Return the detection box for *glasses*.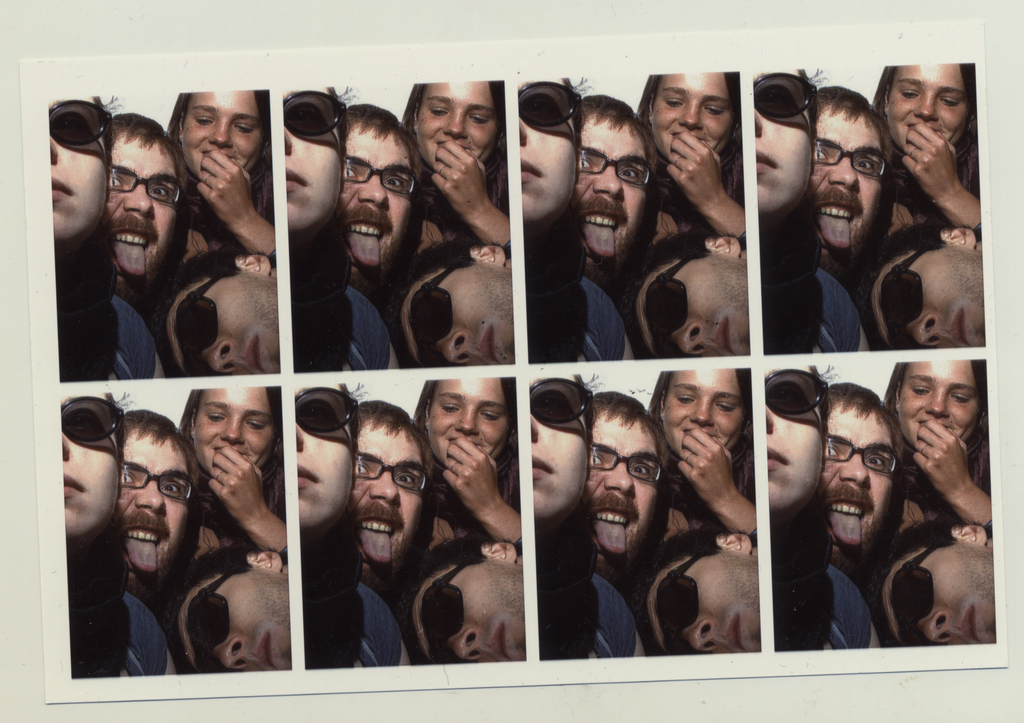
left=415, top=558, right=474, bottom=668.
